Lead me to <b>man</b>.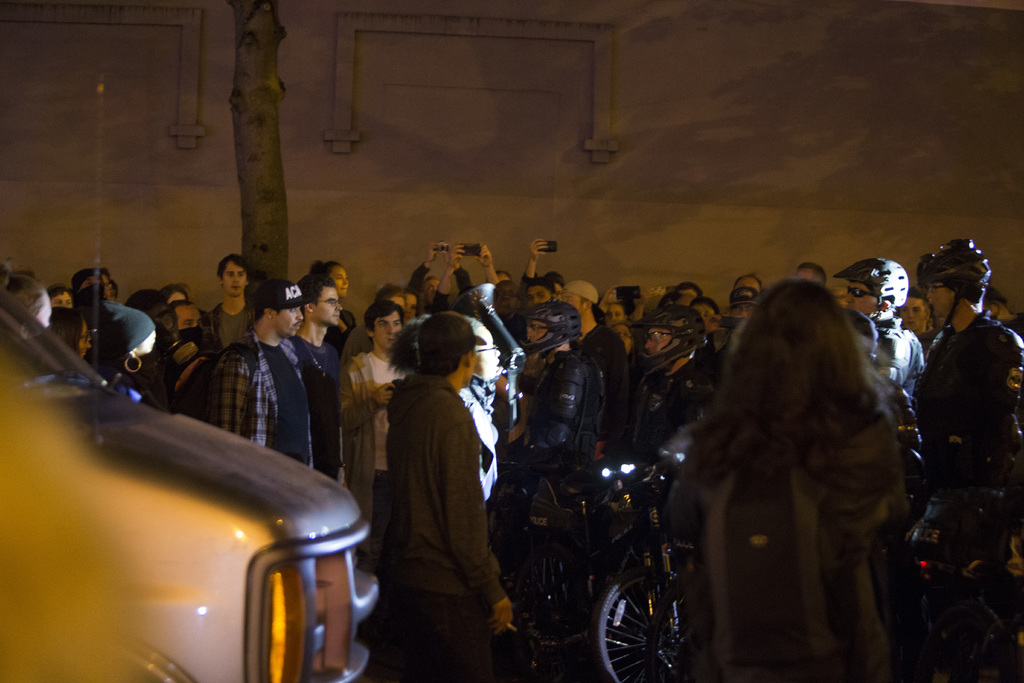
Lead to locate(831, 253, 925, 392).
